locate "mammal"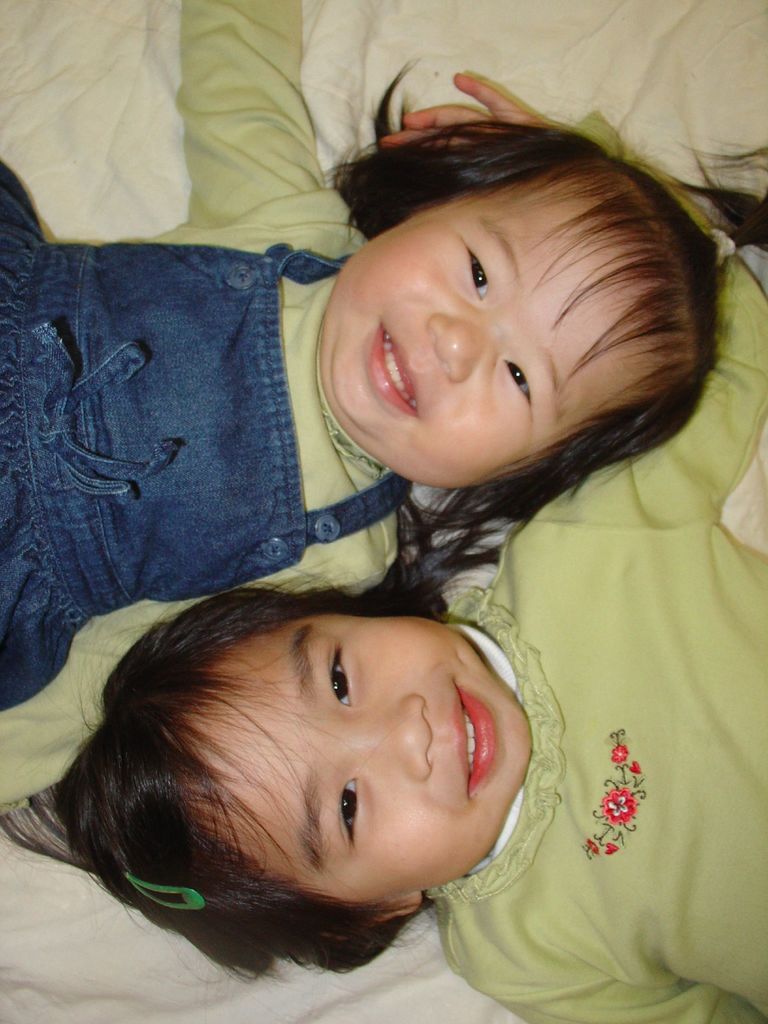
bbox(0, 0, 723, 816)
